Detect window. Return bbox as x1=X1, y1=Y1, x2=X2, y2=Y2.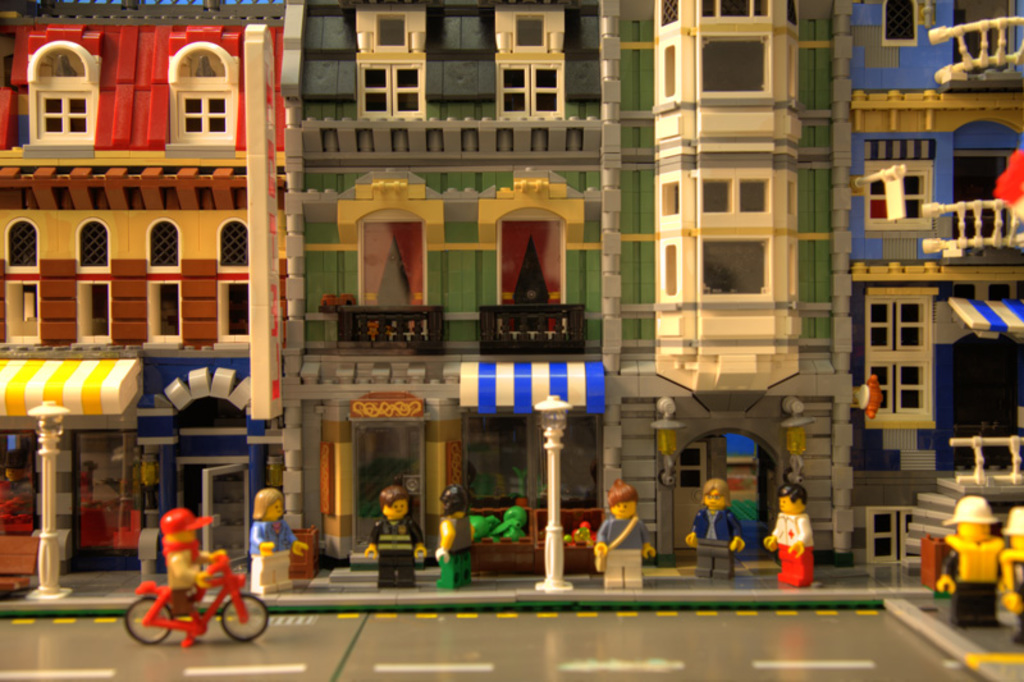
x1=170, y1=44, x2=233, y2=151.
